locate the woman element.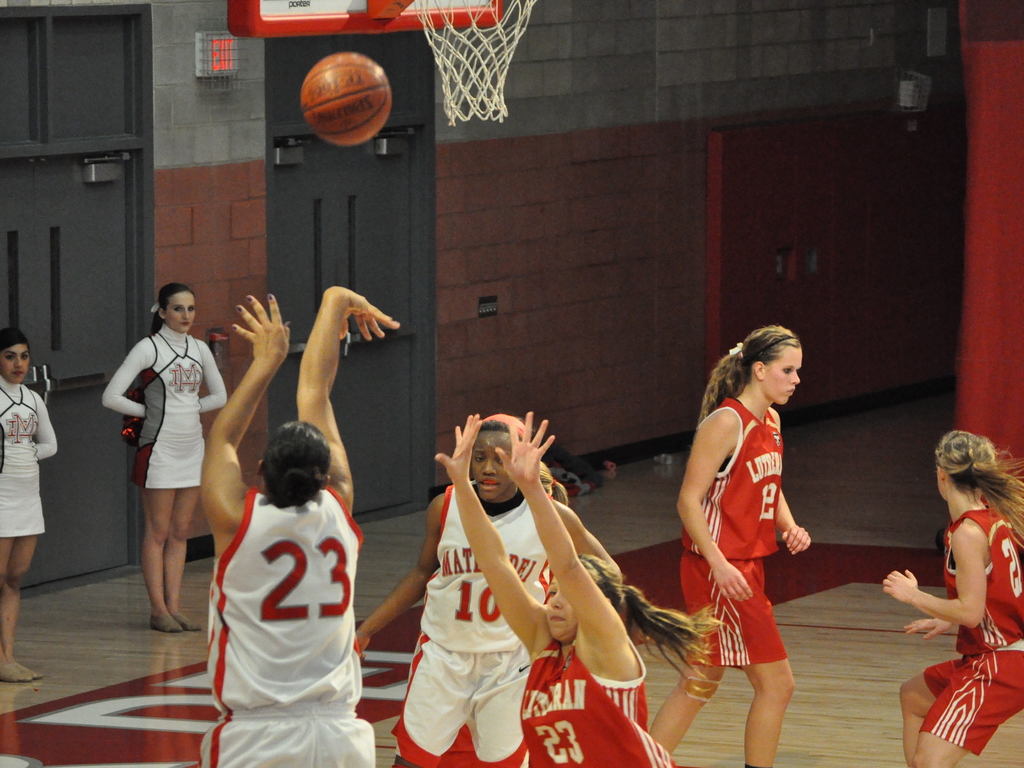
Element bbox: (668, 321, 822, 746).
